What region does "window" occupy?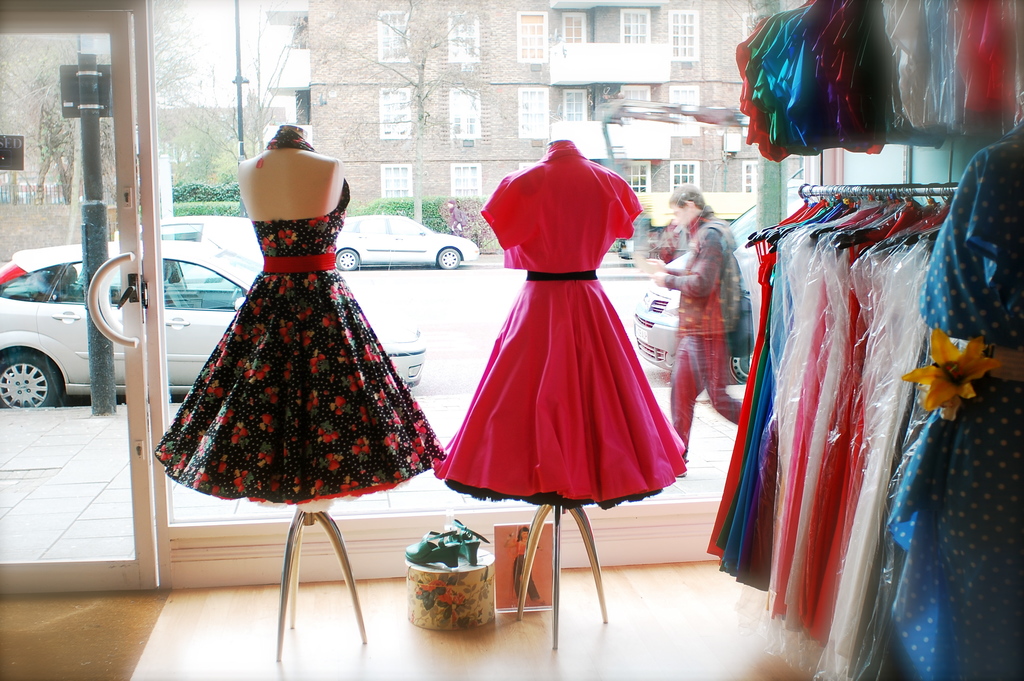
(746, 11, 765, 40).
